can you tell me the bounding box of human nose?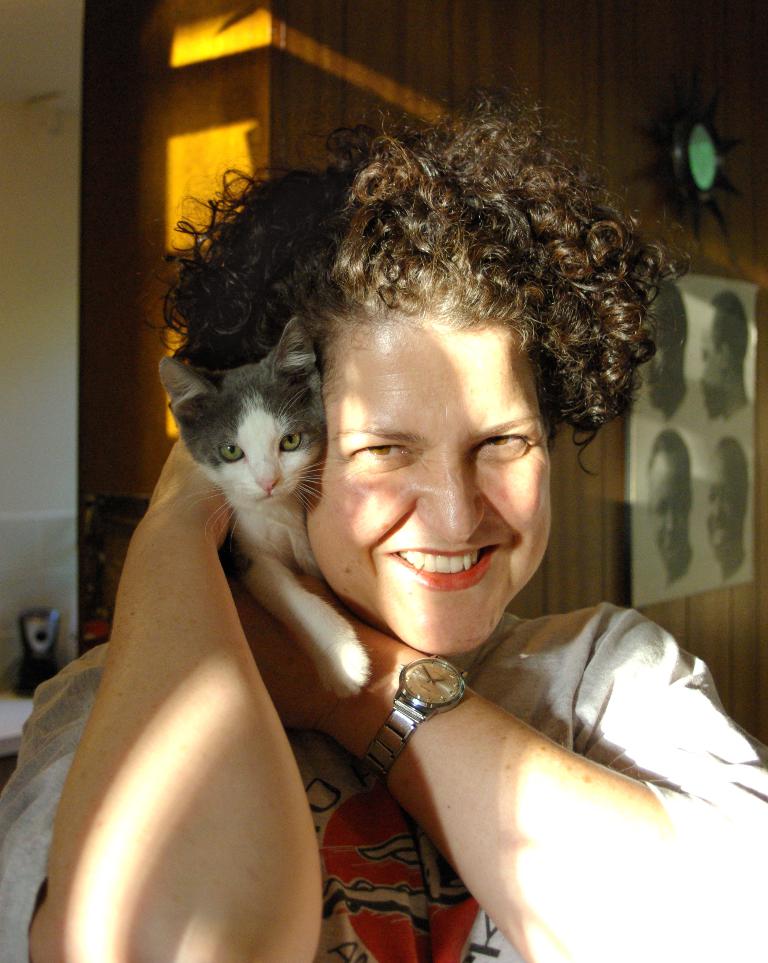
418/451/485/545.
